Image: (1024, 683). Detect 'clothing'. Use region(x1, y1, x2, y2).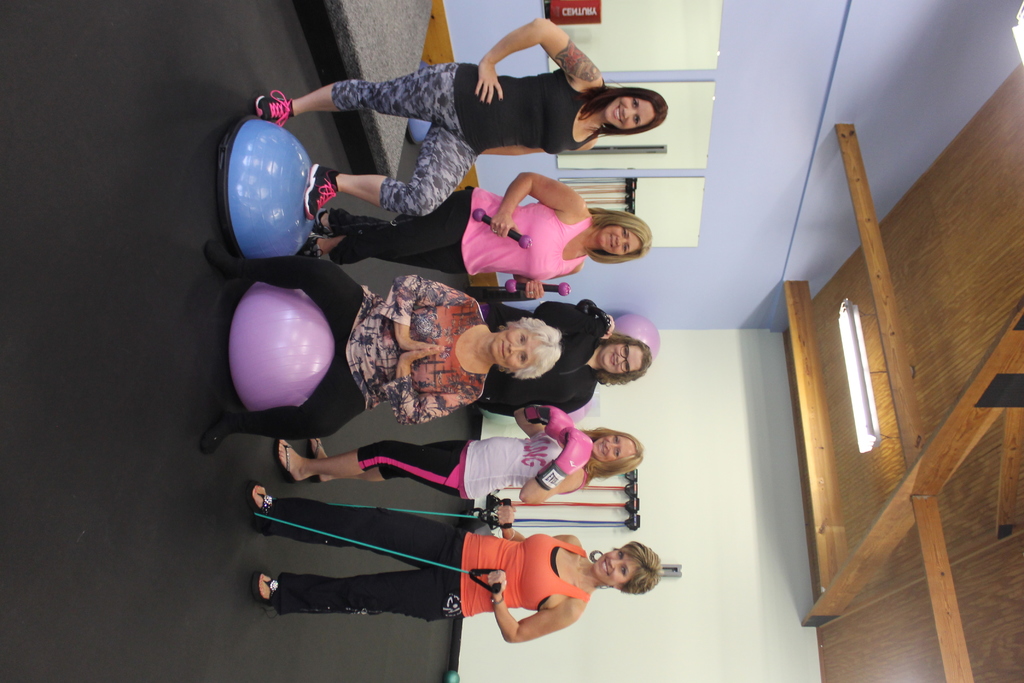
region(463, 294, 598, 411).
